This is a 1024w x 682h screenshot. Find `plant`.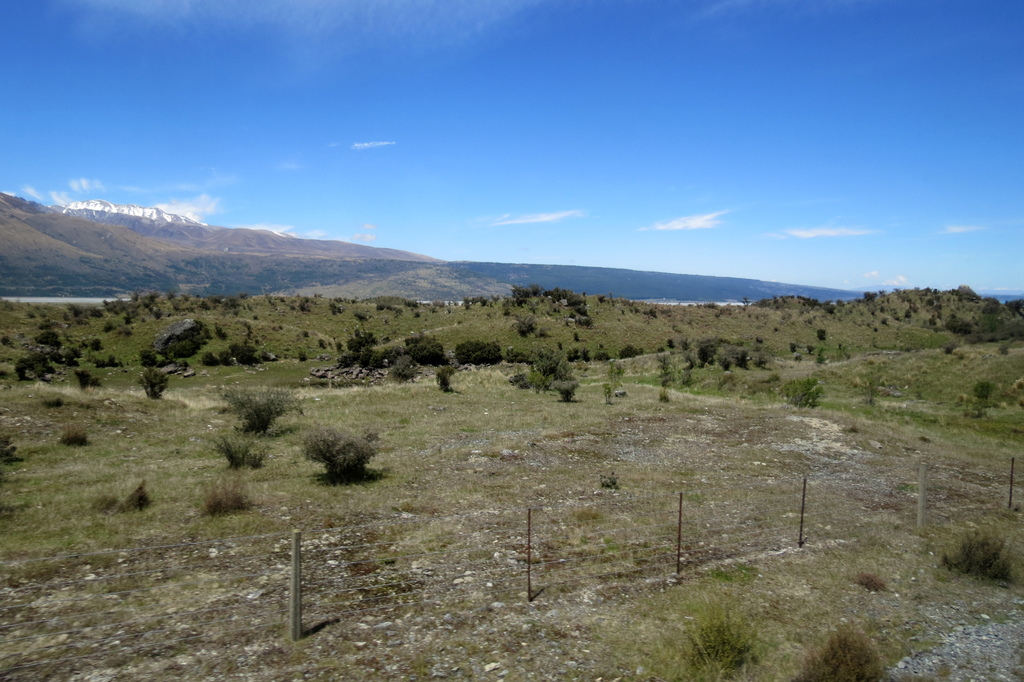
Bounding box: rect(214, 430, 263, 467).
